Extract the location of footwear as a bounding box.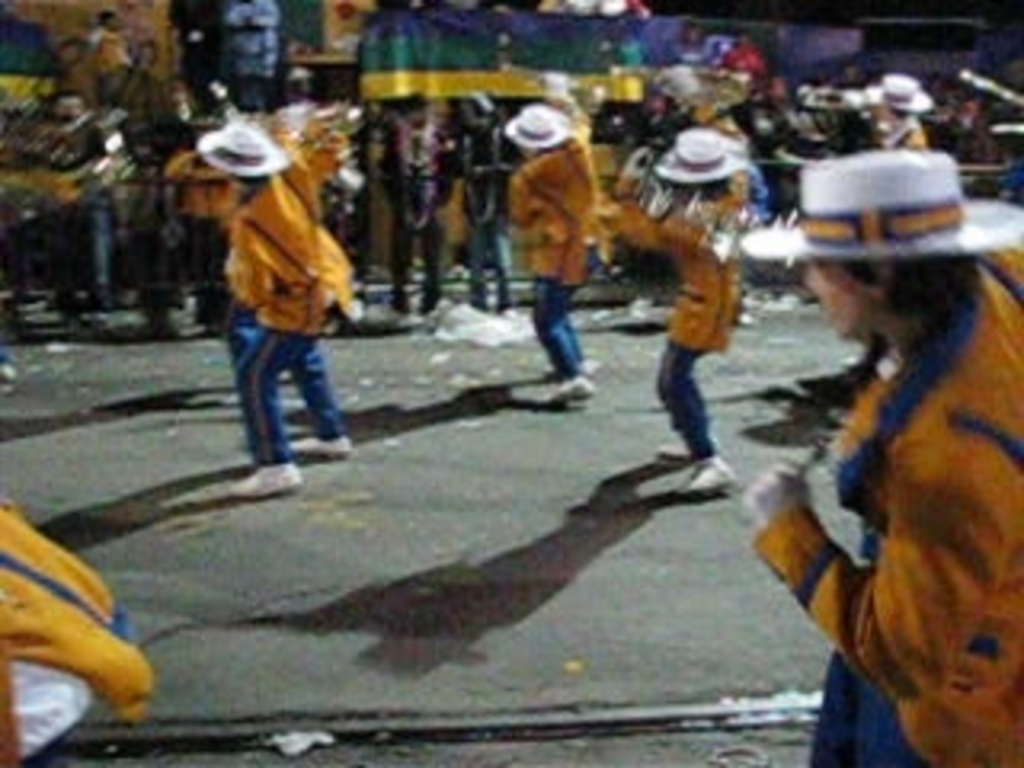
x1=534, y1=374, x2=592, y2=400.
